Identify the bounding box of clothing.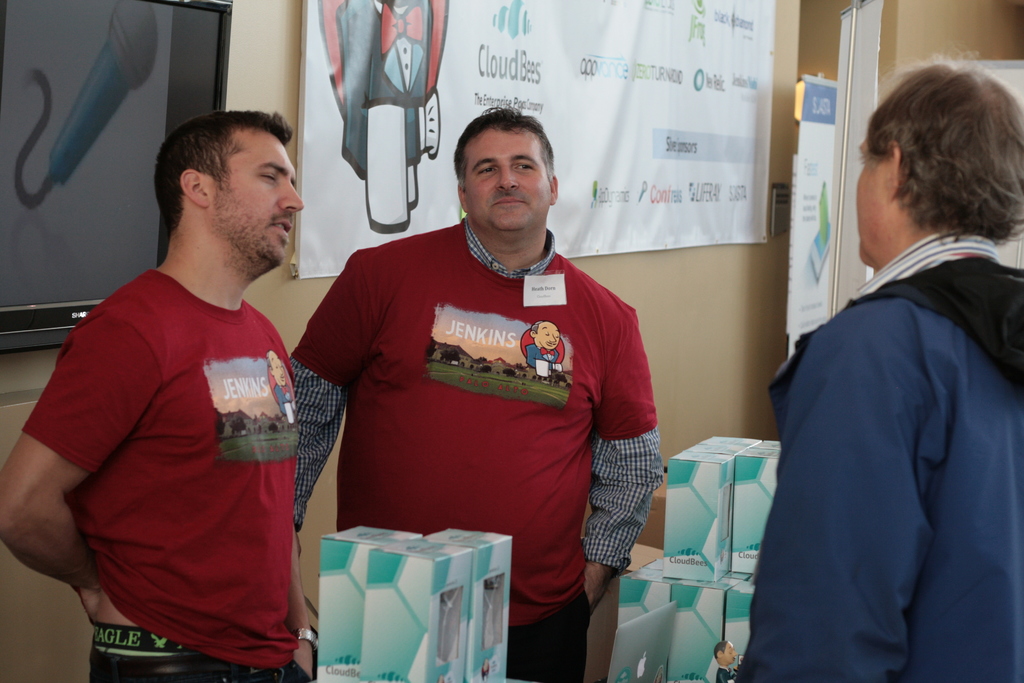
locate(19, 261, 316, 682).
